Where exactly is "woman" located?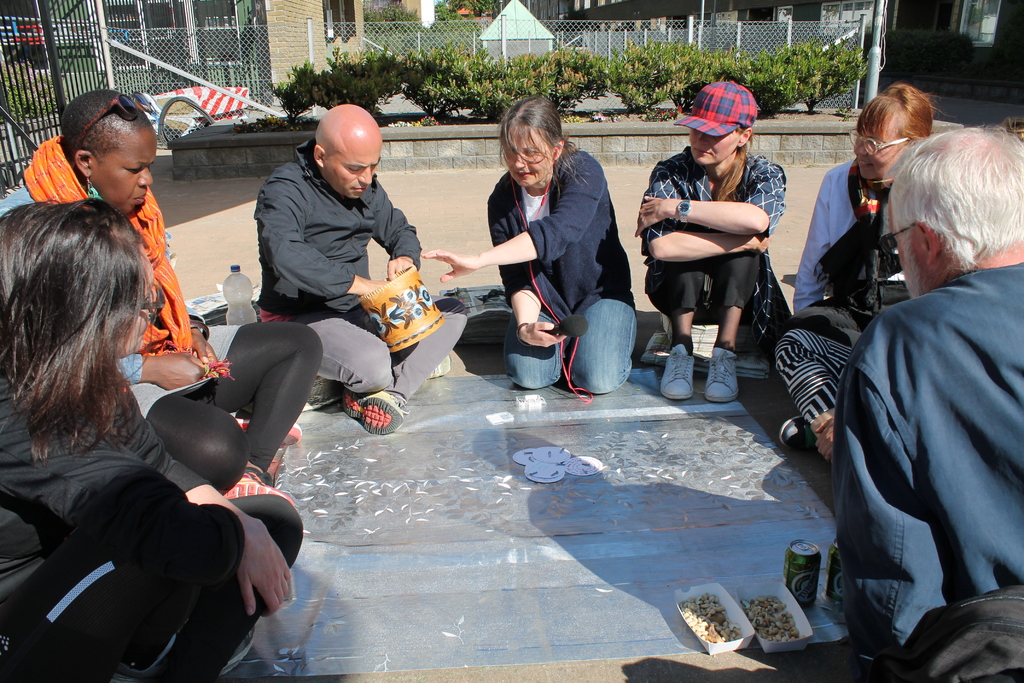
Its bounding box is [774, 80, 936, 468].
